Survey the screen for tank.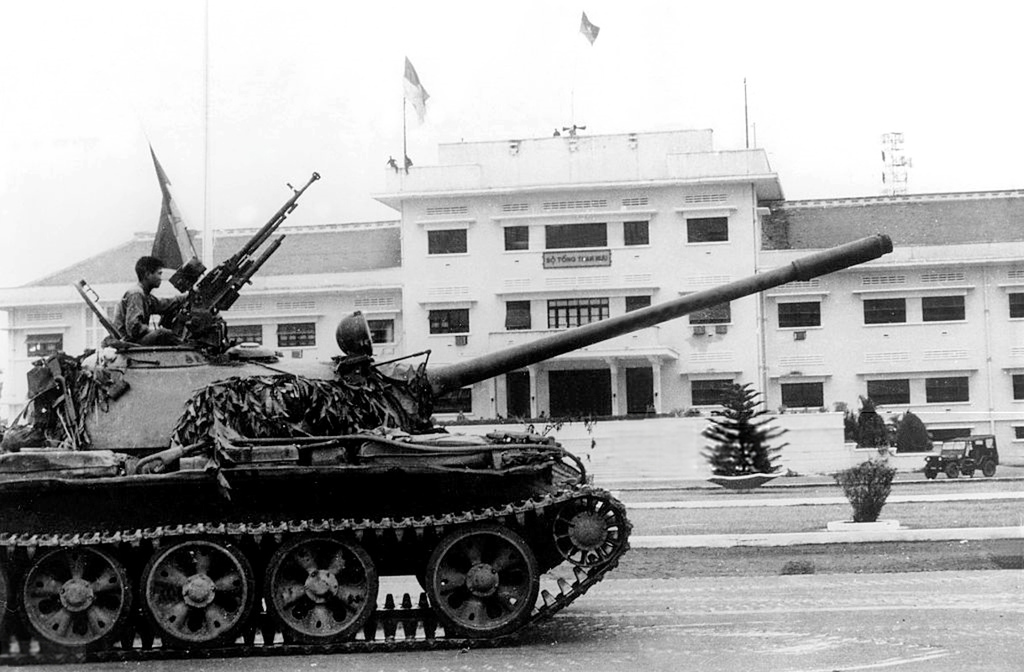
Survey found: crop(0, 172, 895, 664).
